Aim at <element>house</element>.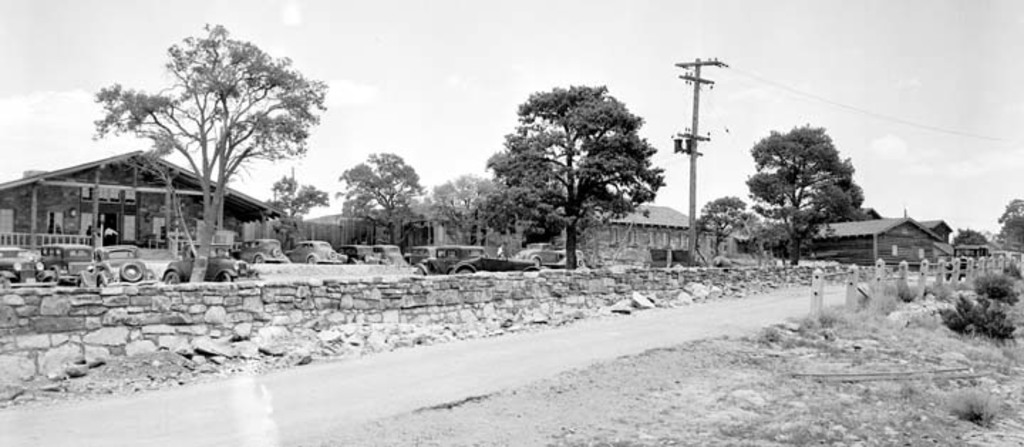
Aimed at <box>310,196,484,265</box>.
